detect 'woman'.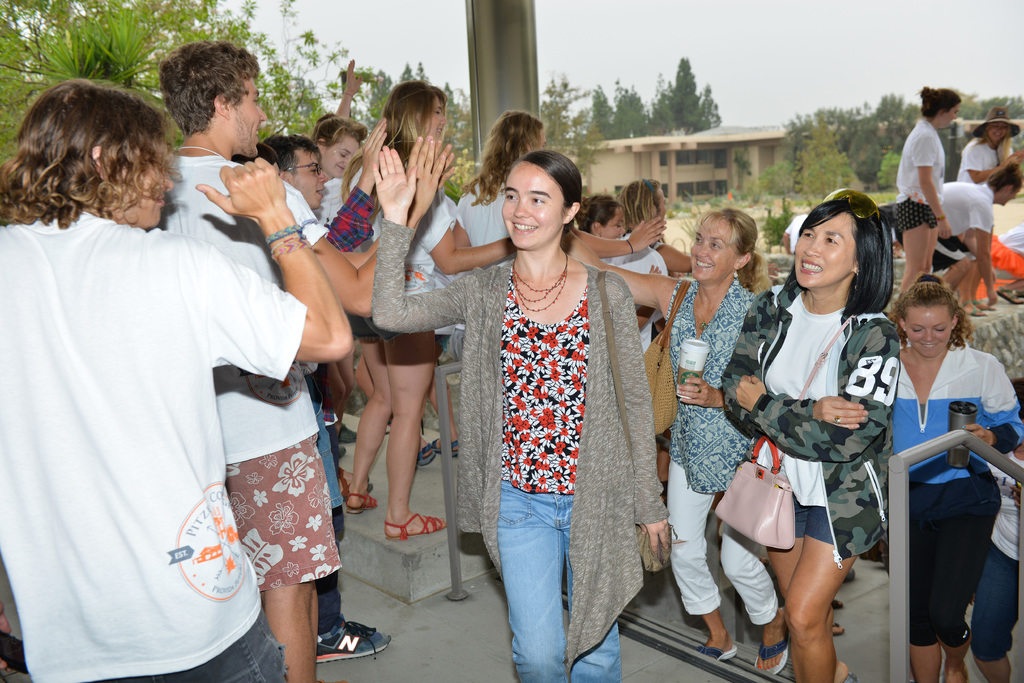
Detected at 561/204/795/673.
